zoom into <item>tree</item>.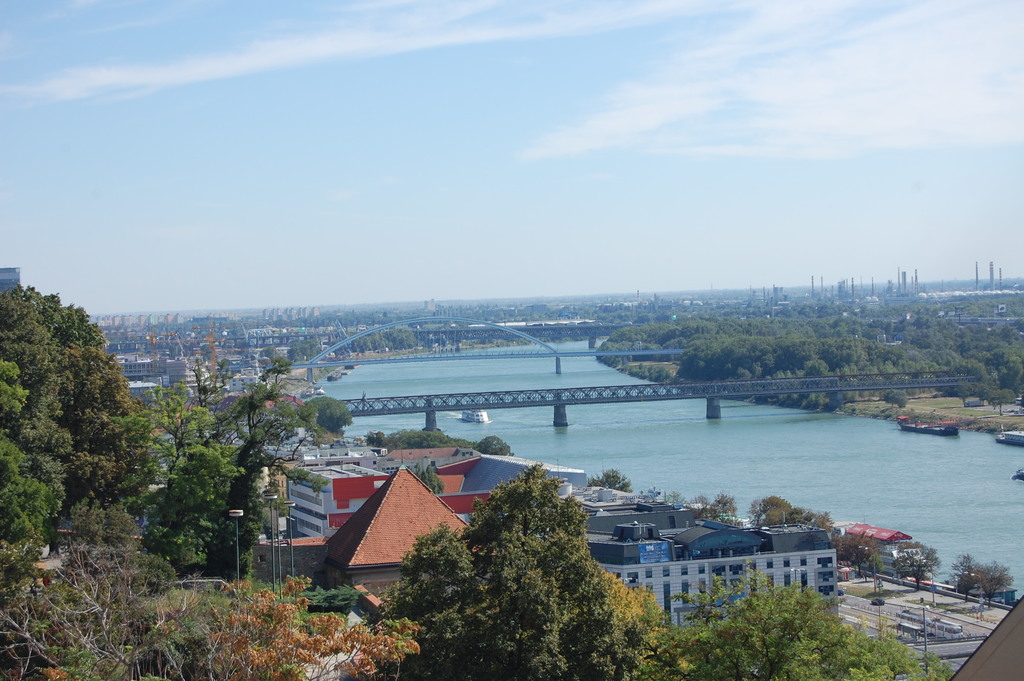
Zoom target: region(477, 434, 509, 455).
